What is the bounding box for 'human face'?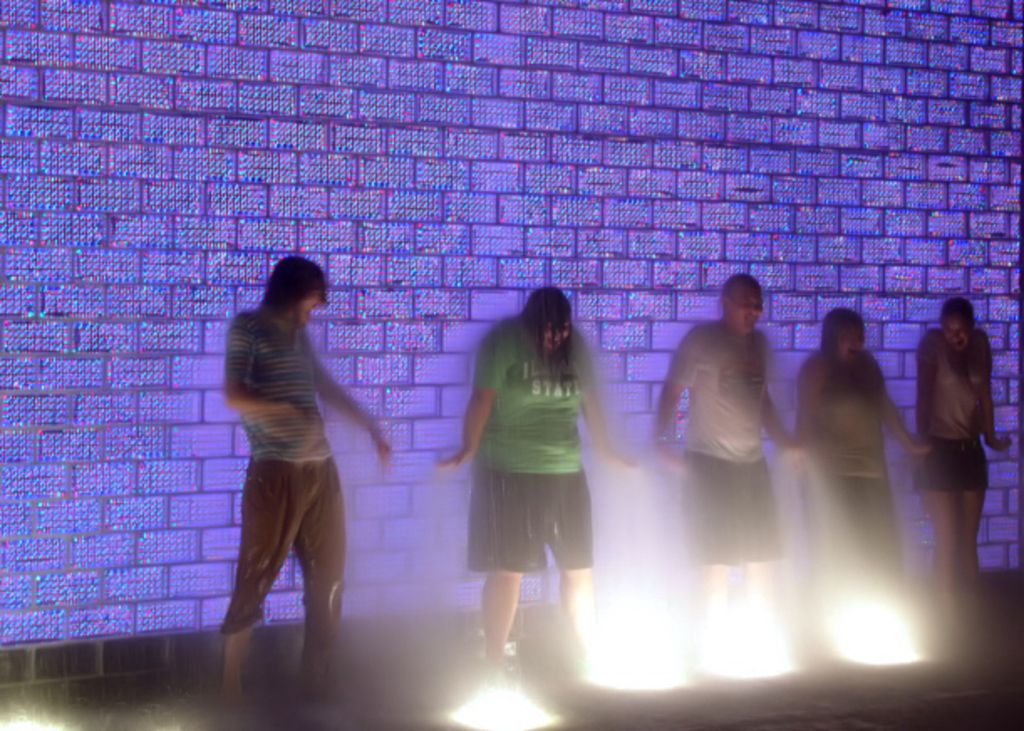
{"x1": 838, "y1": 325, "x2": 868, "y2": 362}.
